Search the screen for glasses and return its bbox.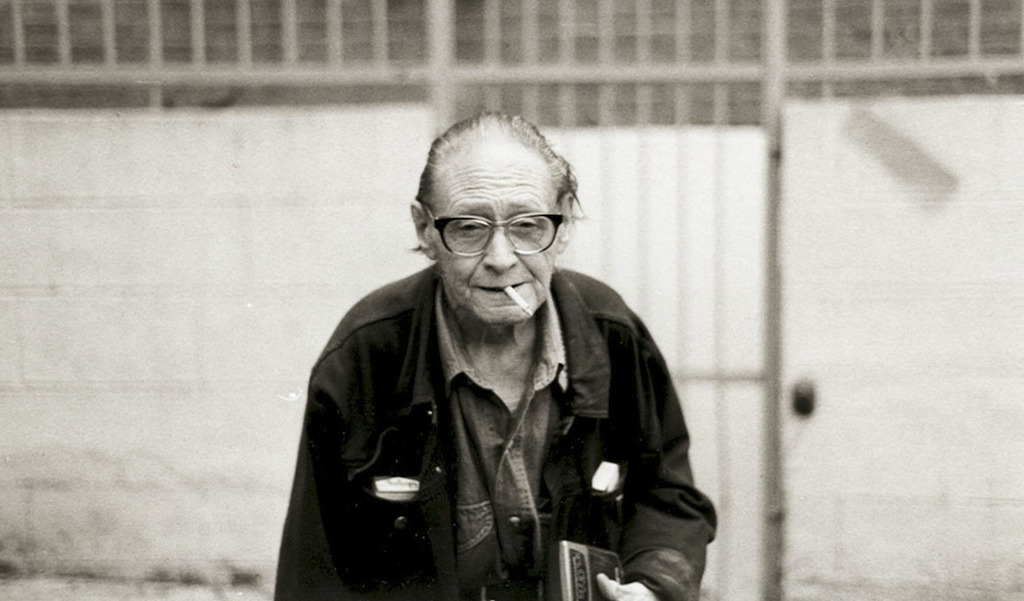
Found: 421/201/563/264.
